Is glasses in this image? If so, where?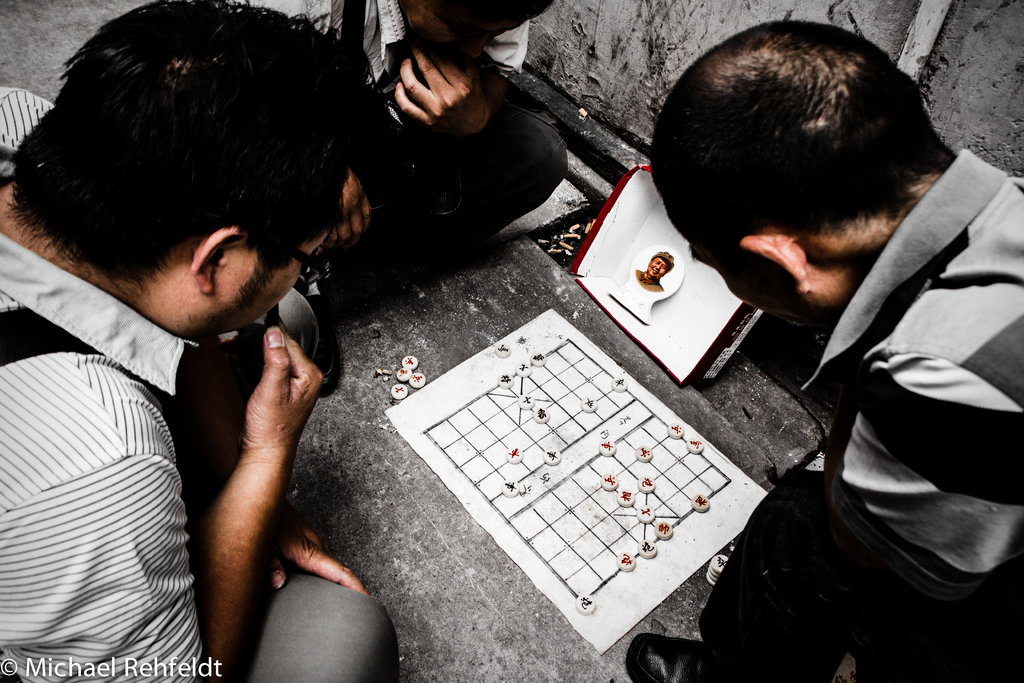
Yes, at [282, 245, 331, 288].
